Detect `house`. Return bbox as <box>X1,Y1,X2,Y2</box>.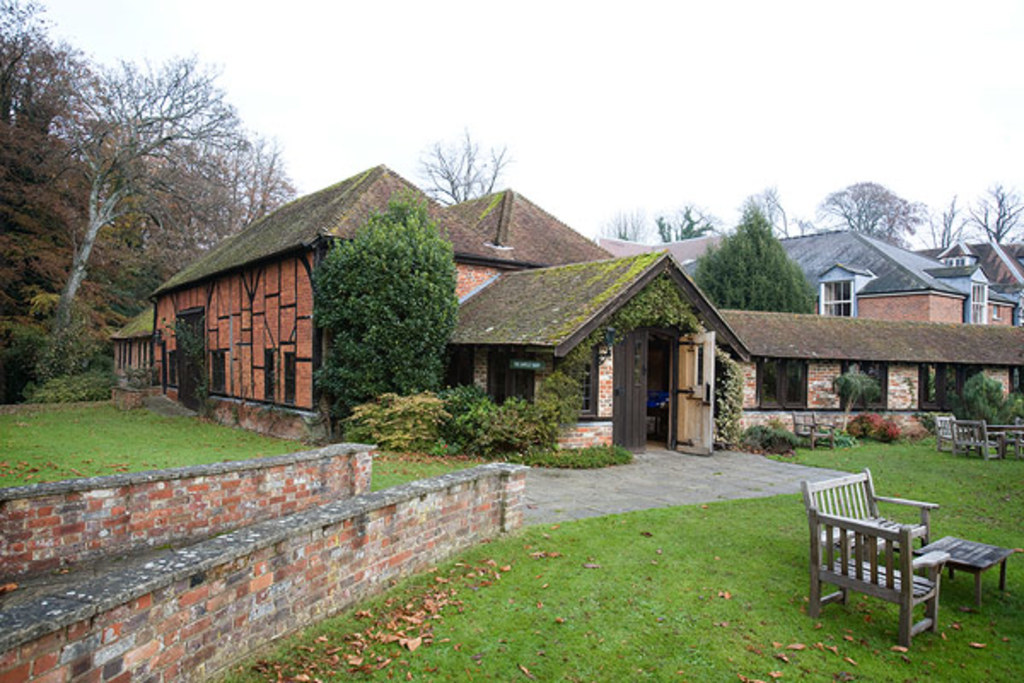
<box>444,253,1022,454</box>.
